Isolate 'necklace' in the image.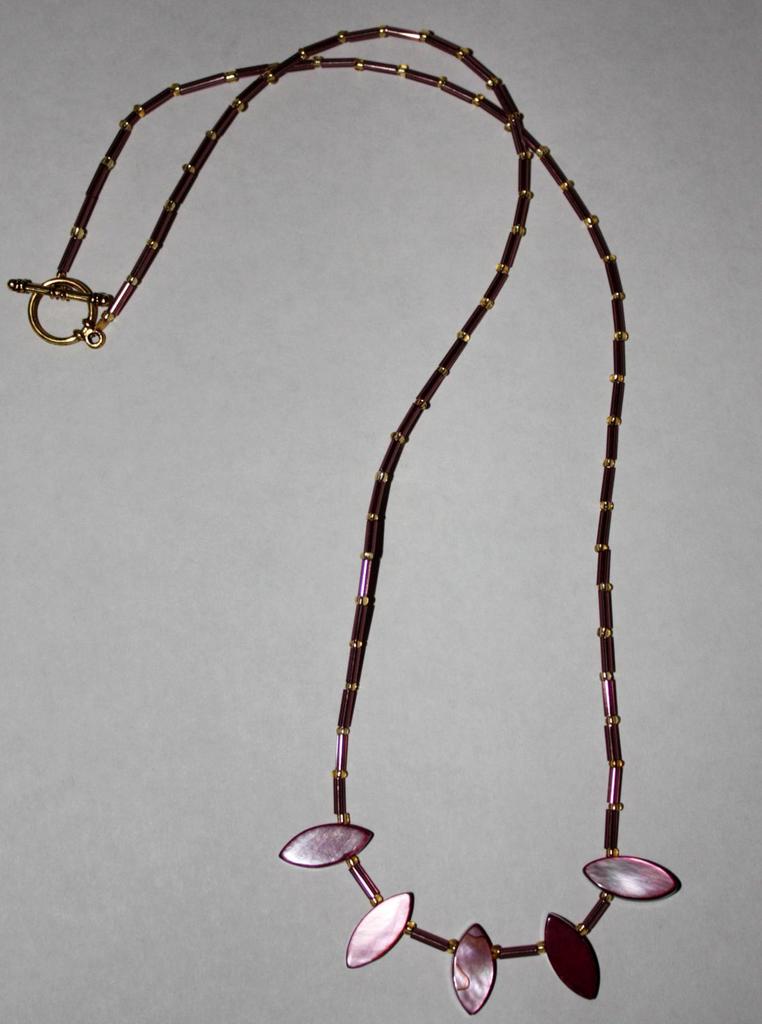
Isolated region: region(8, 22, 685, 1020).
